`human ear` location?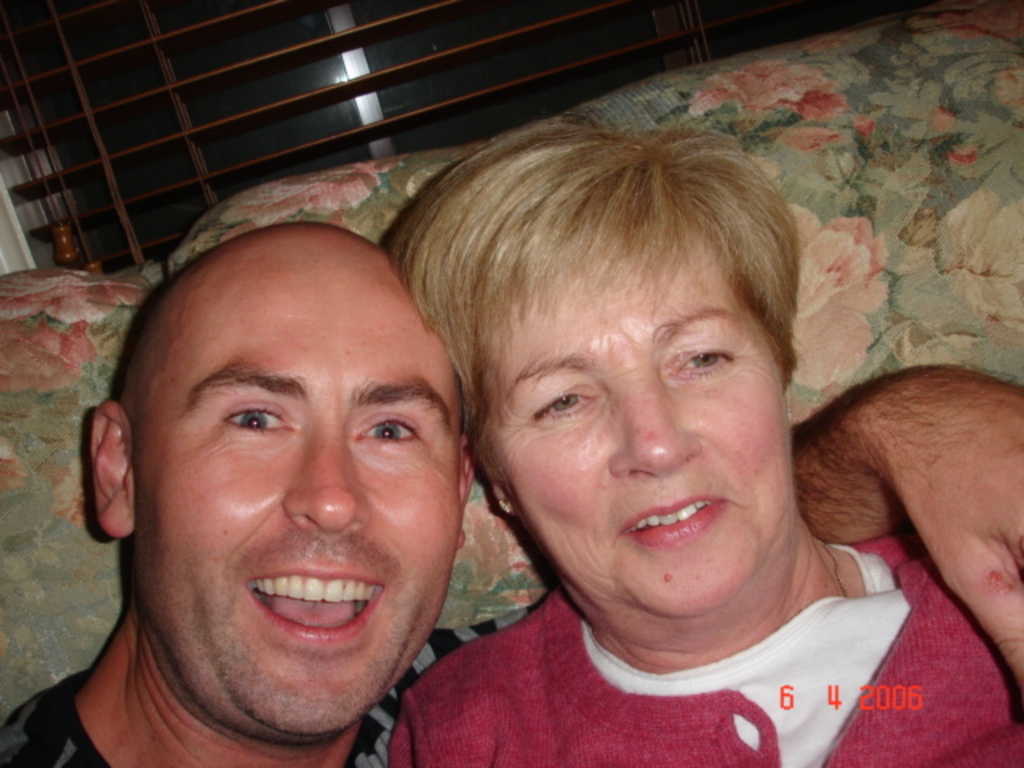
{"x1": 458, "y1": 435, "x2": 477, "y2": 549}
